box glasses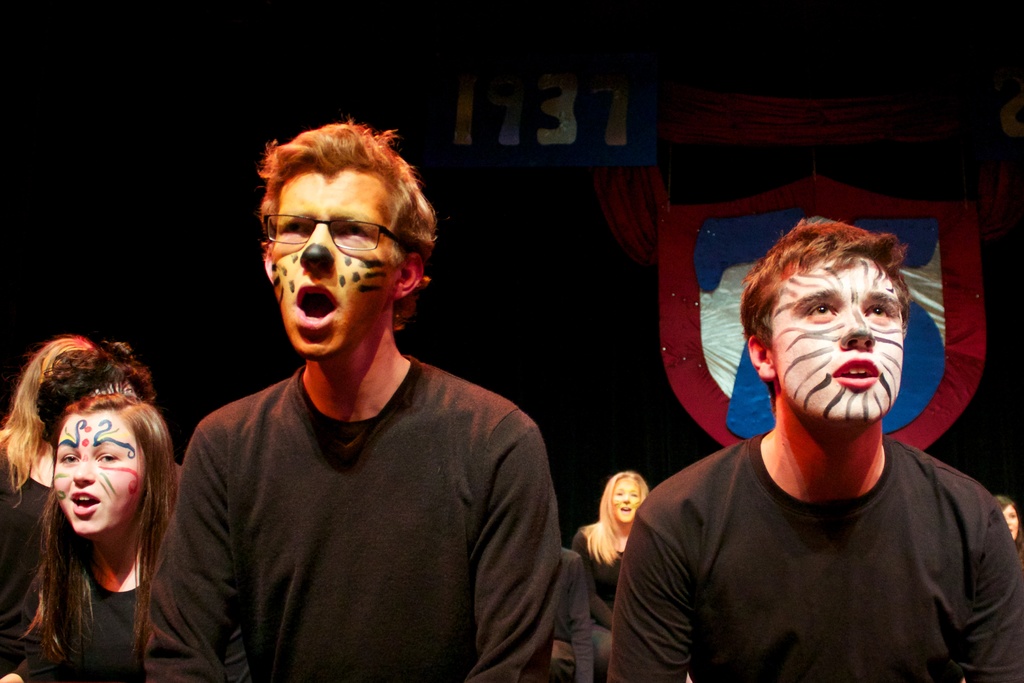
[260,206,415,258]
